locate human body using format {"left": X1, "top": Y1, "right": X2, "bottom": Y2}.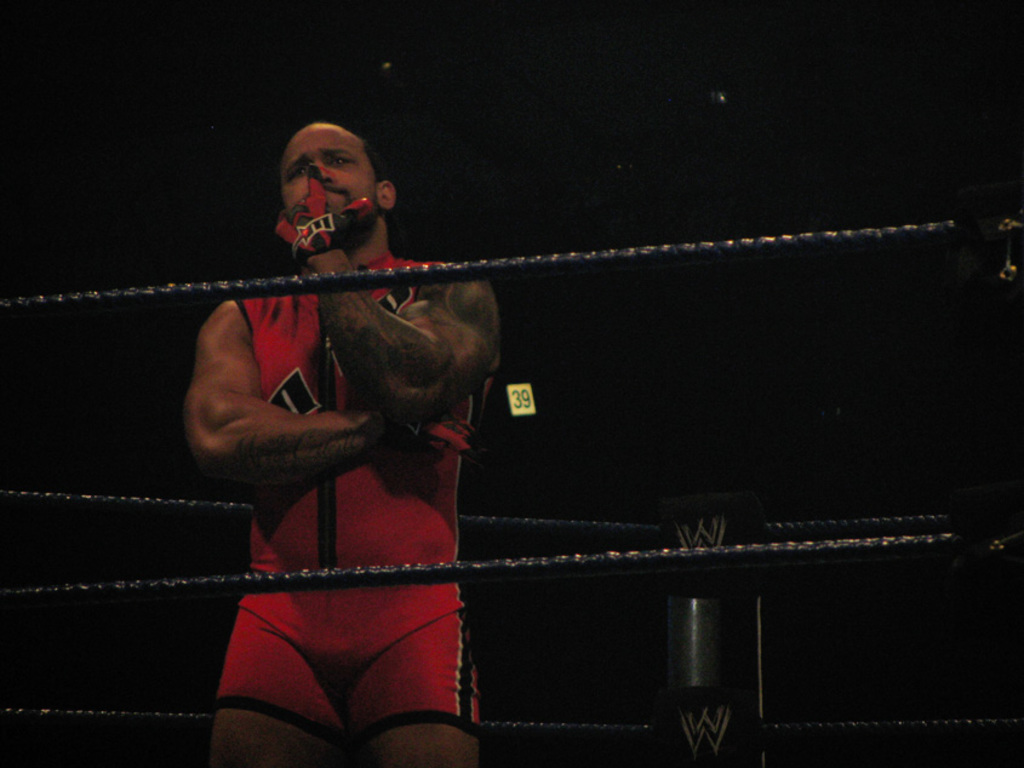
{"left": 179, "top": 115, "right": 516, "bottom": 763}.
